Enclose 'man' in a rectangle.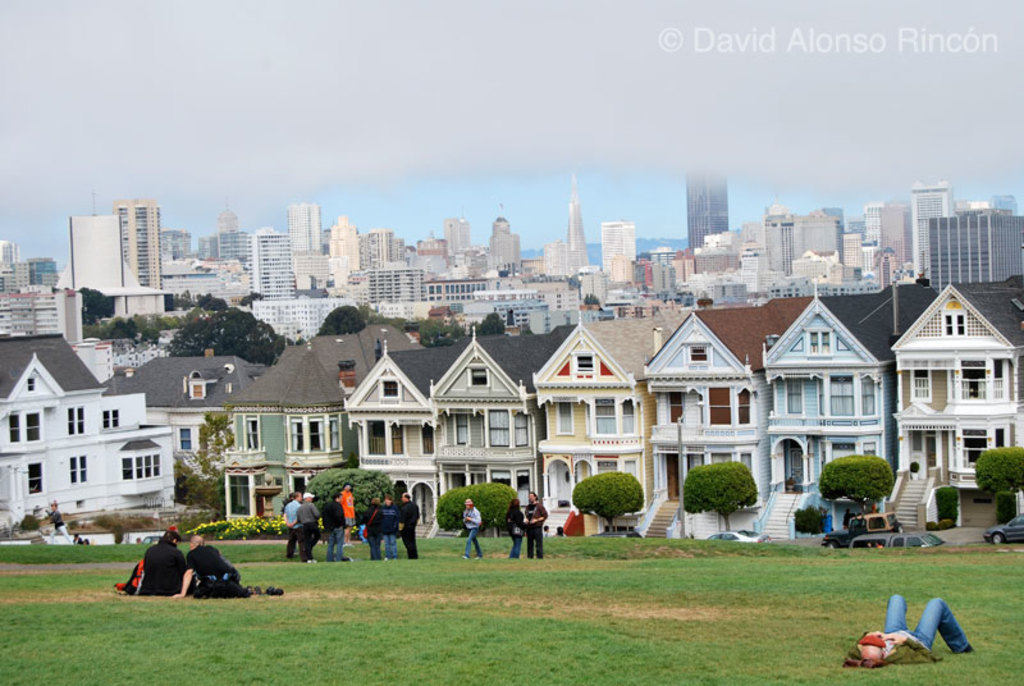
left=133, top=530, right=187, bottom=598.
